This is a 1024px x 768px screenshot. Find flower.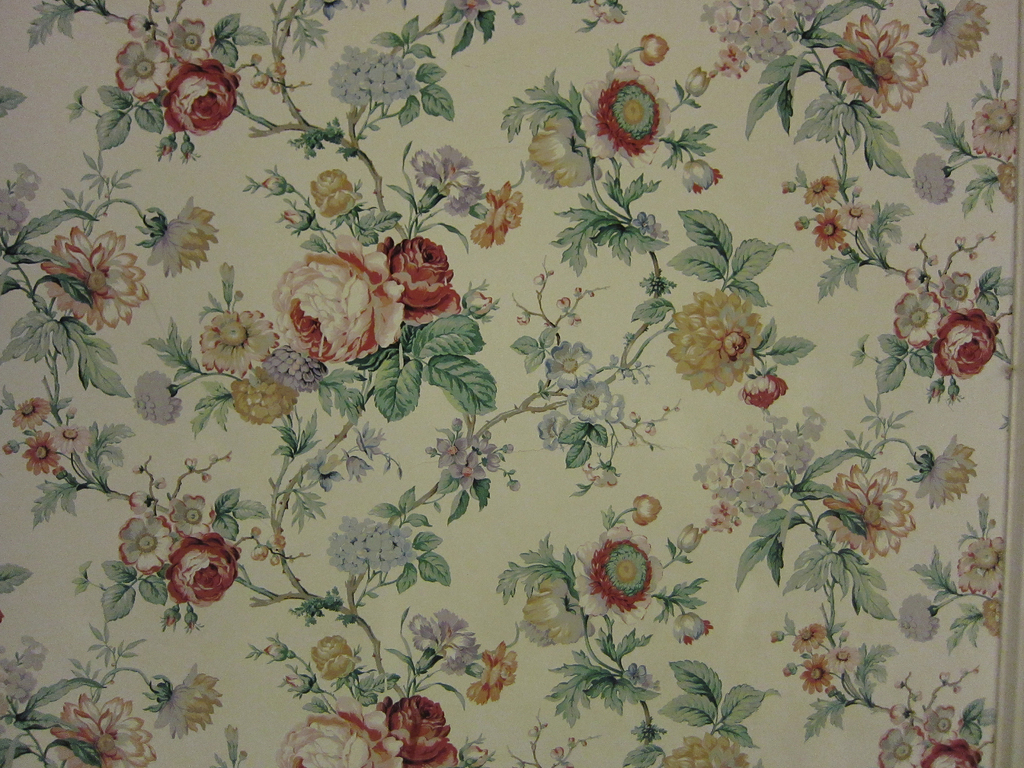
Bounding box: bbox=[916, 704, 968, 740].
